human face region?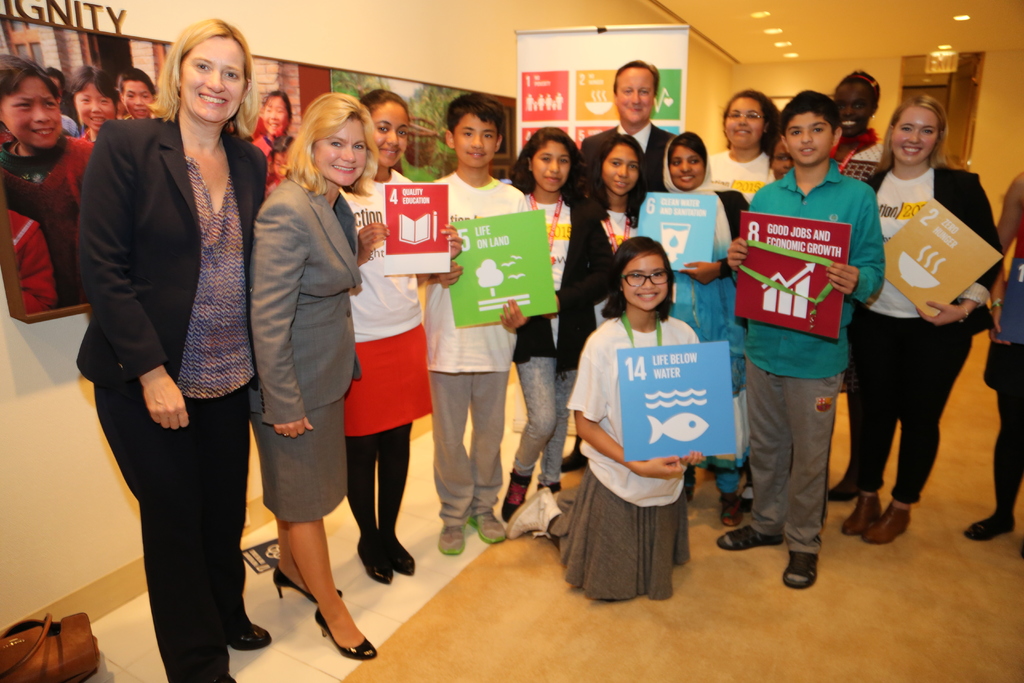
(530,133,566,194)
